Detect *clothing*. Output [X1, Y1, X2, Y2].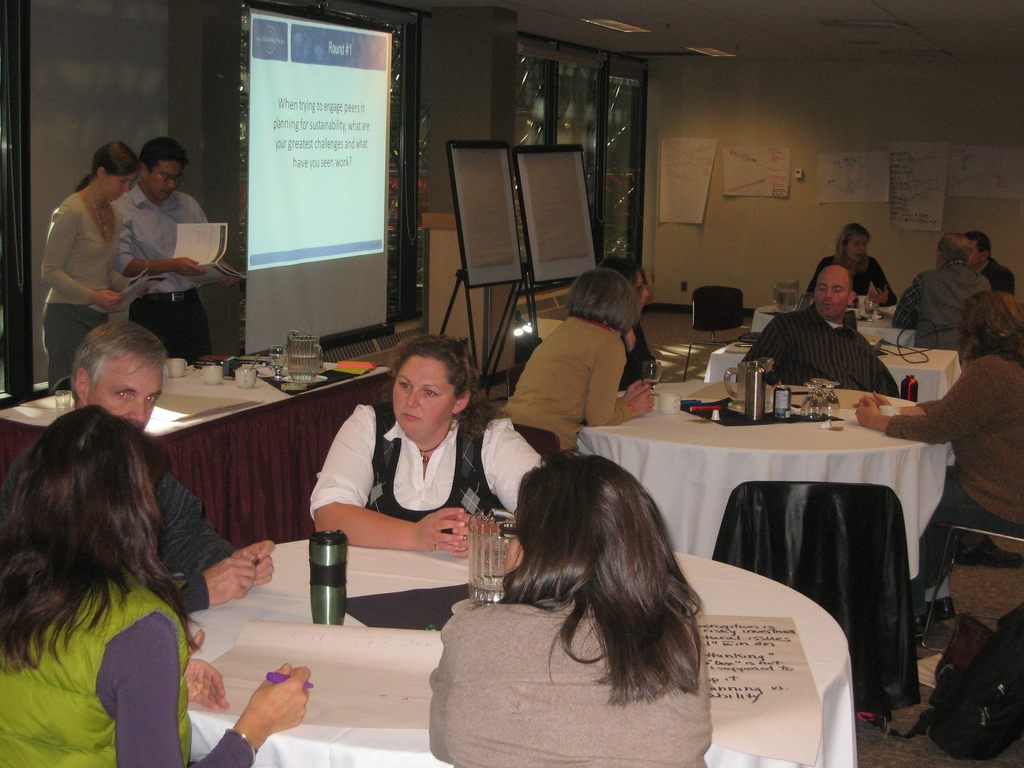
[294, 389, 492, 561].
